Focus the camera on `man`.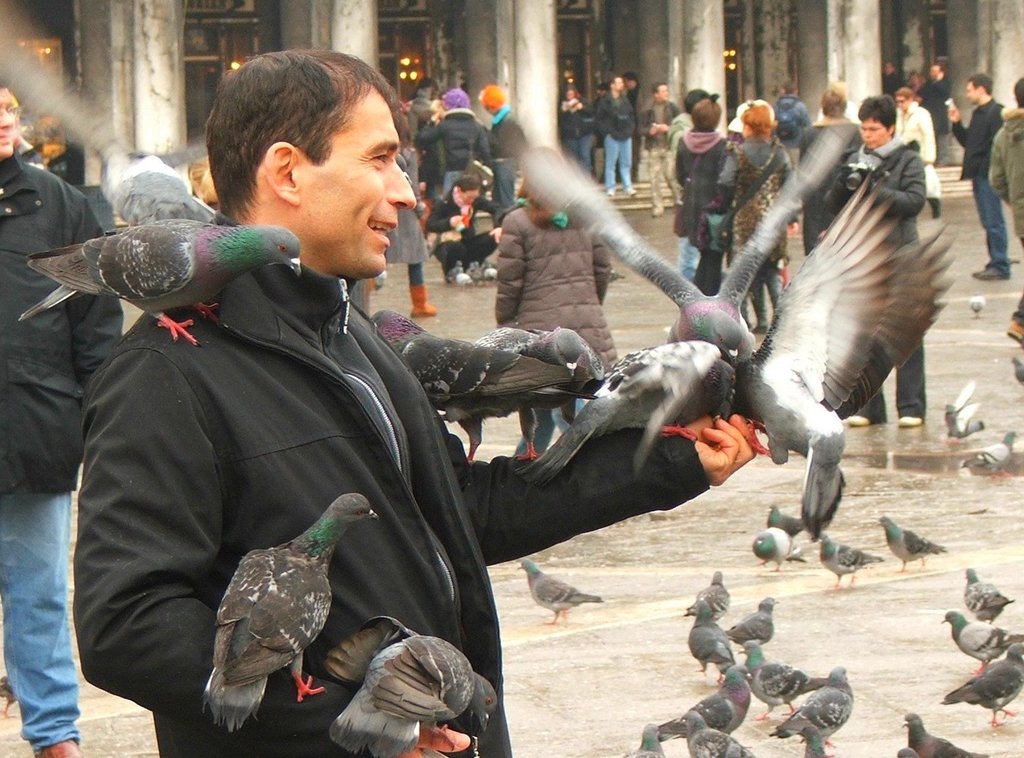
Focus region: BBox(914, 61, 956, 167).
